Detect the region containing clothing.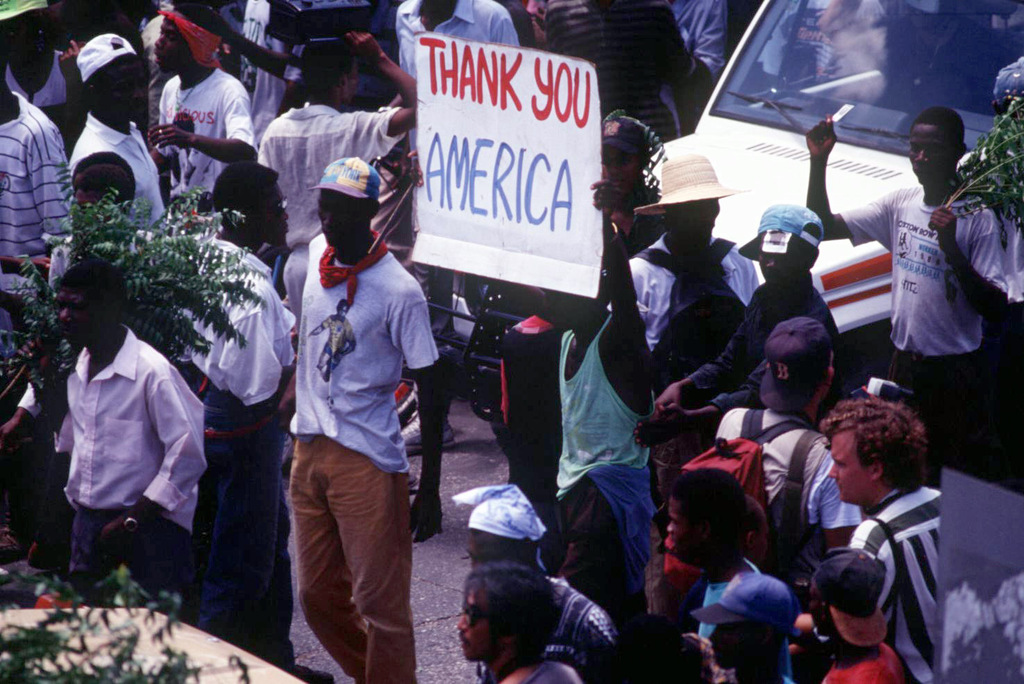
(left=1, top=44, right=73, bottom=119).
